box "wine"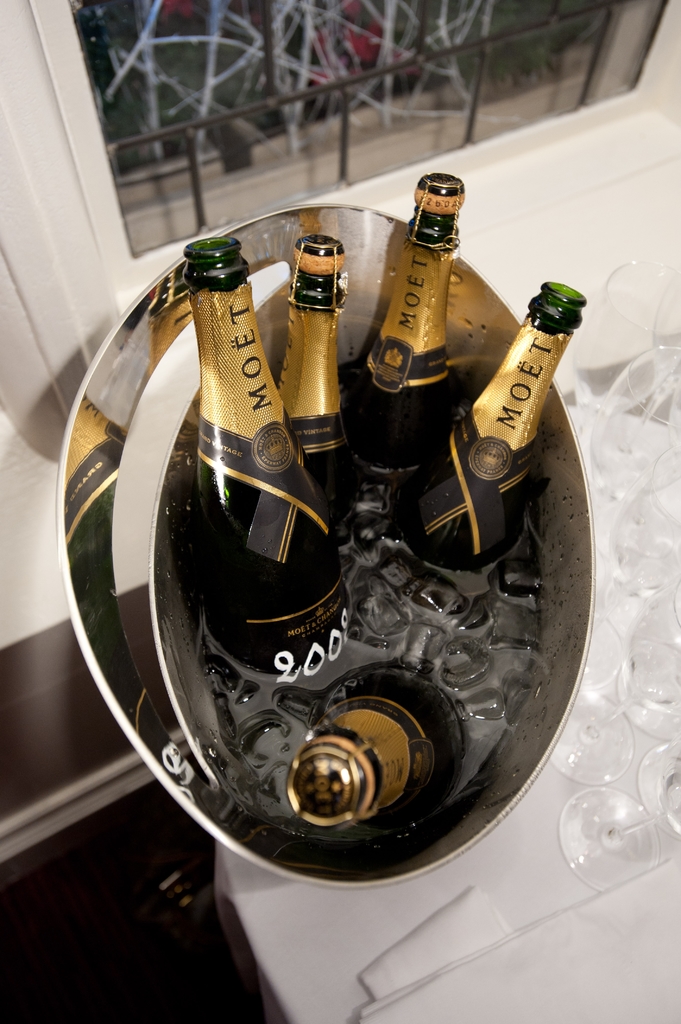
[280, 659, 461, 831]
